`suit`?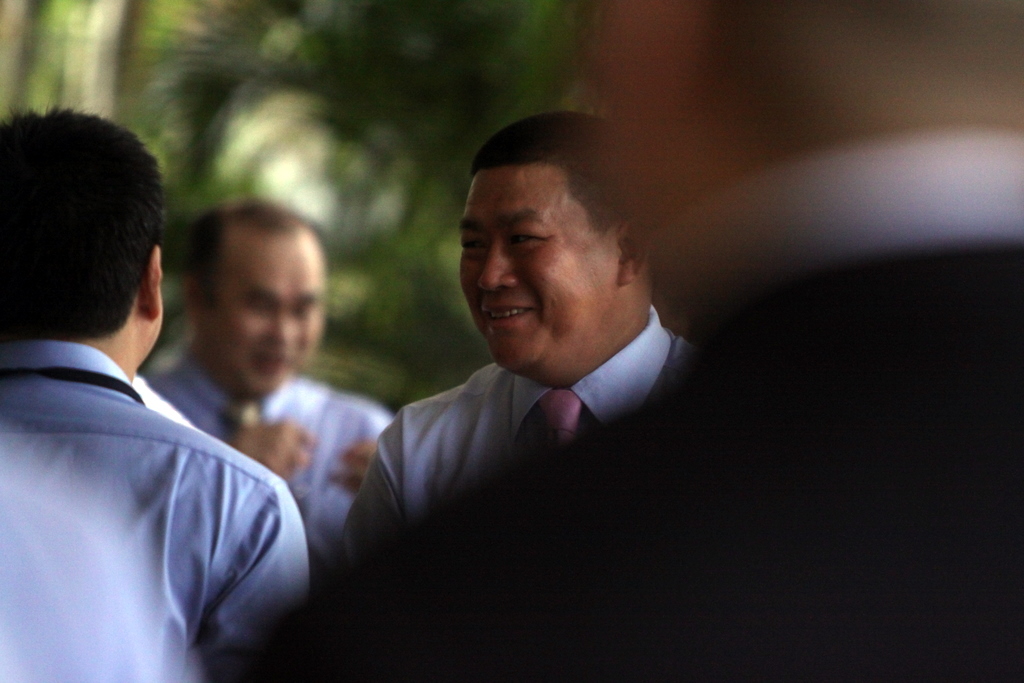
(left=220, top=130, right=1023, bottom=682)
